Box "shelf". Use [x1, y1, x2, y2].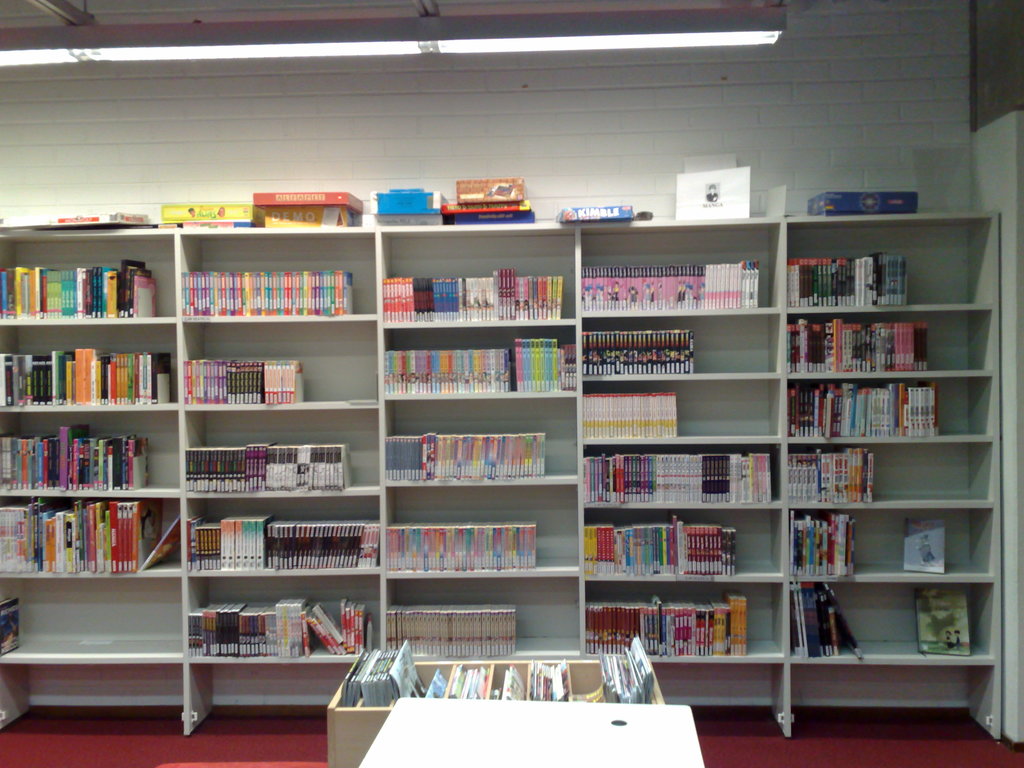
[0, 404, 178, 491].
